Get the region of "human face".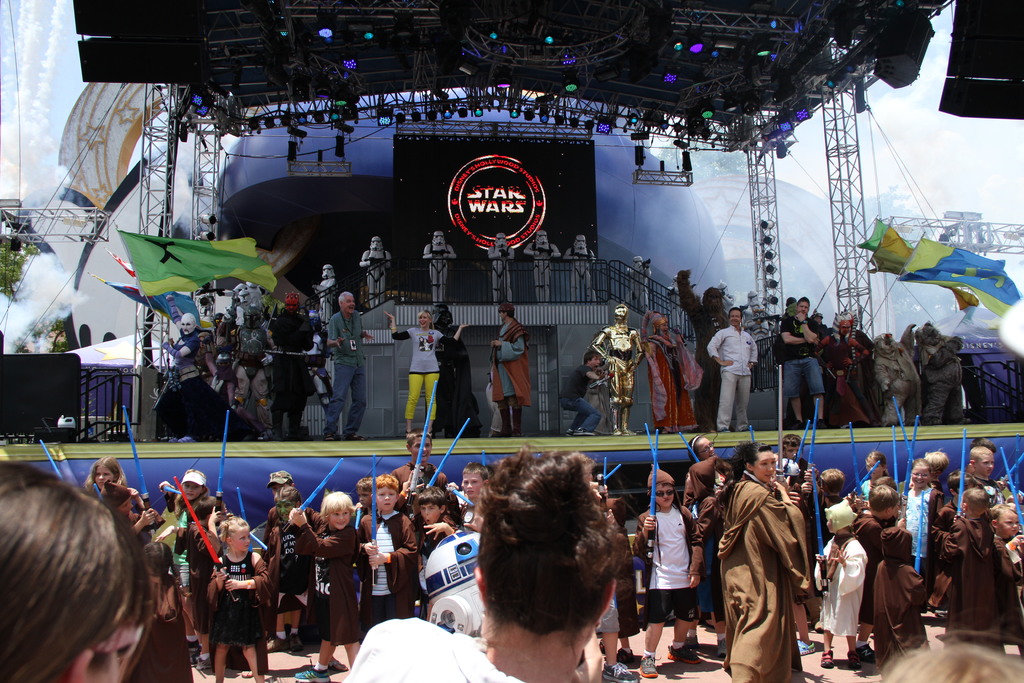
locate(659, 324, 666, 334).
